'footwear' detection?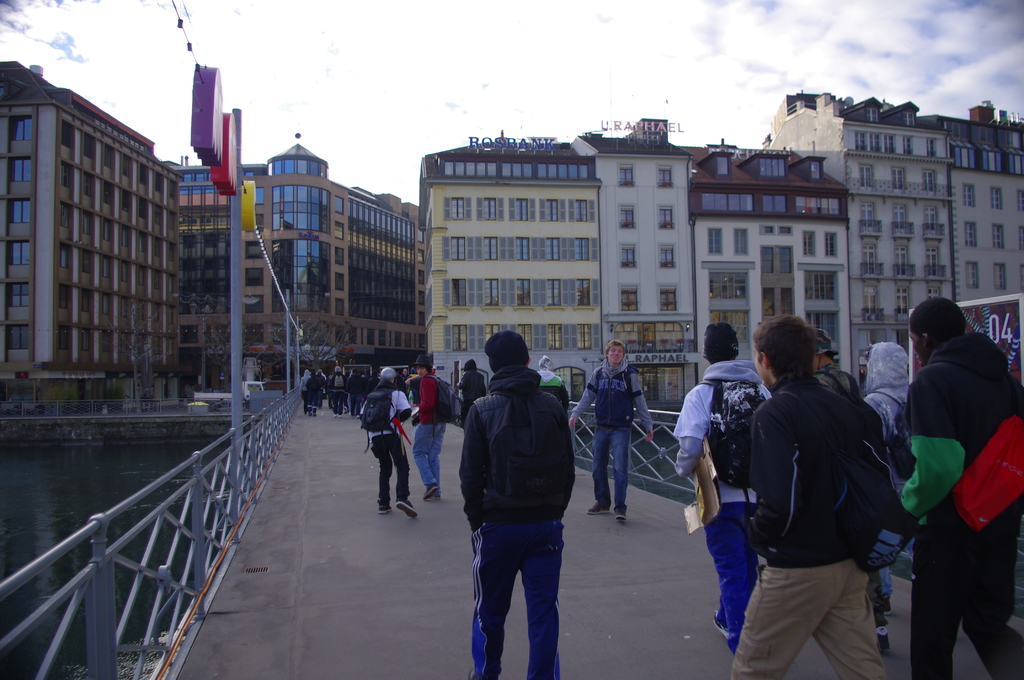
left=312, top=414, right=316, bottom=416
